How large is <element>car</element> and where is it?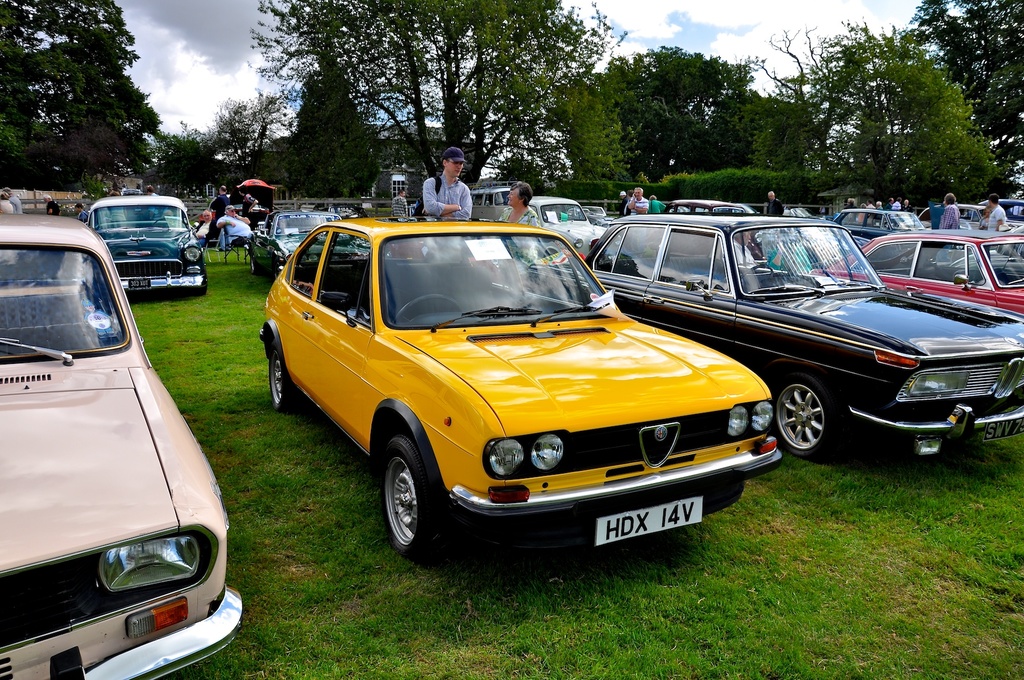
Bounding box: bbox=(810, 232, 1023, 314).
